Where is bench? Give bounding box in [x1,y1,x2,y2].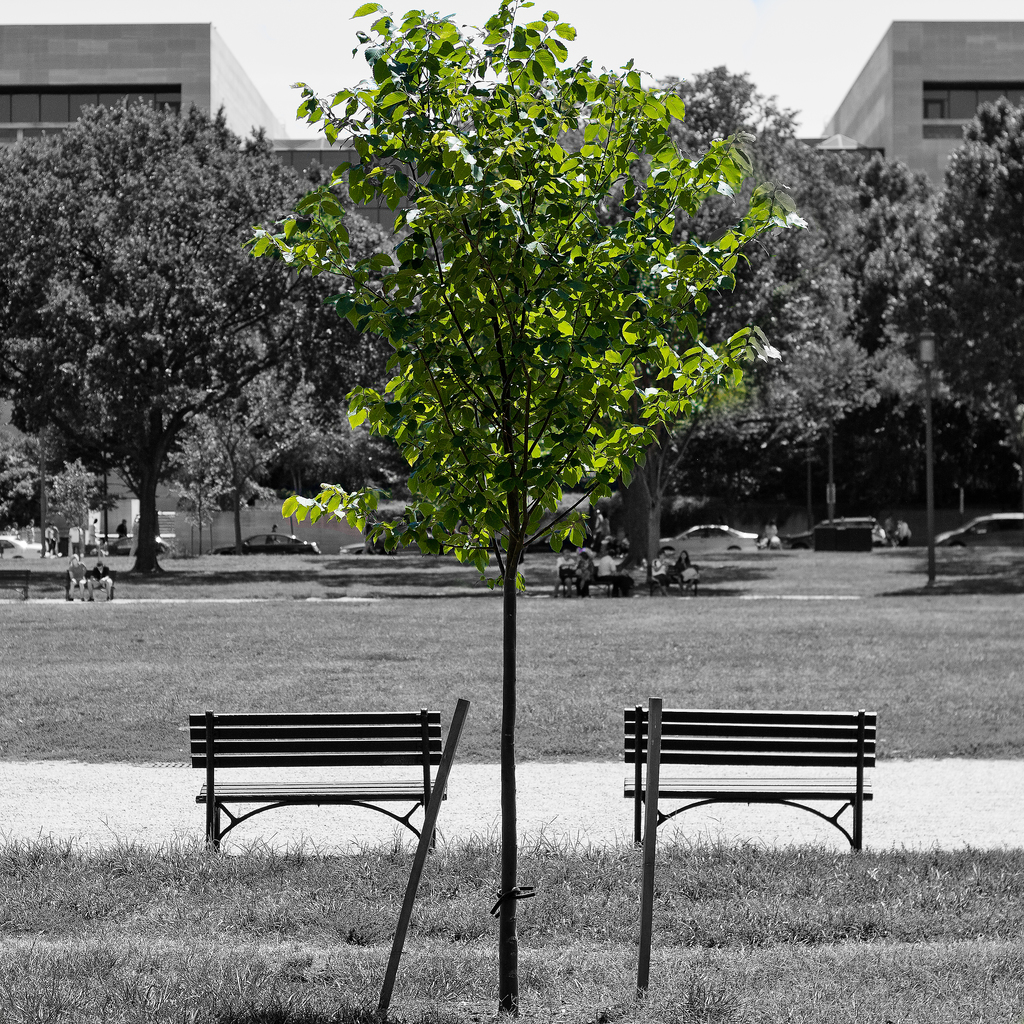
[65,572,116,598].
